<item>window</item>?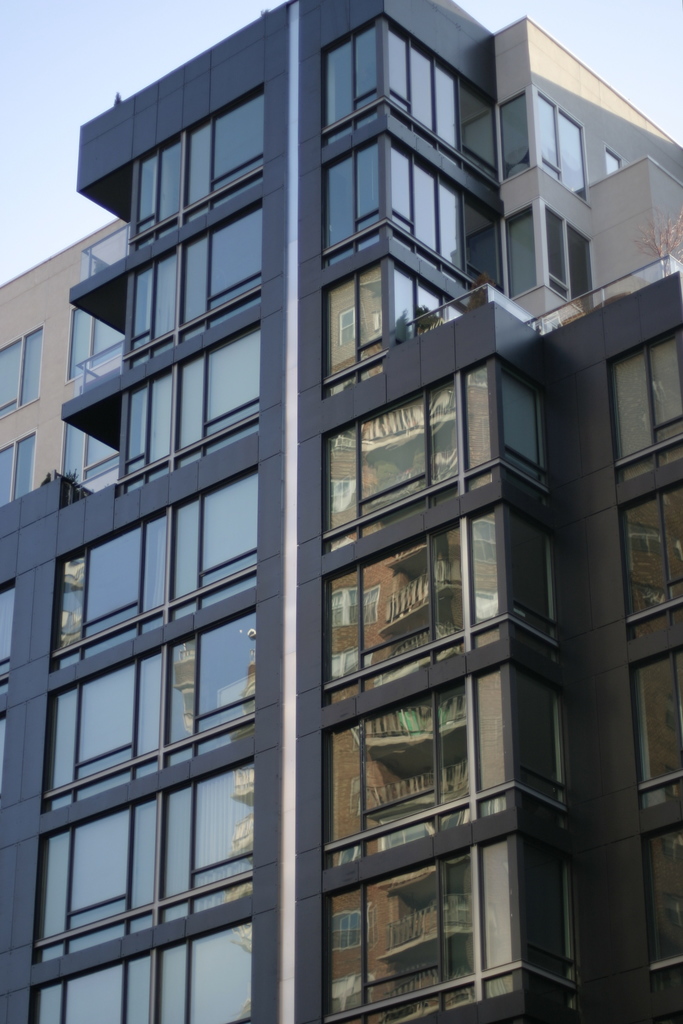
[left=391, top=142, right=501, bottom=294]
